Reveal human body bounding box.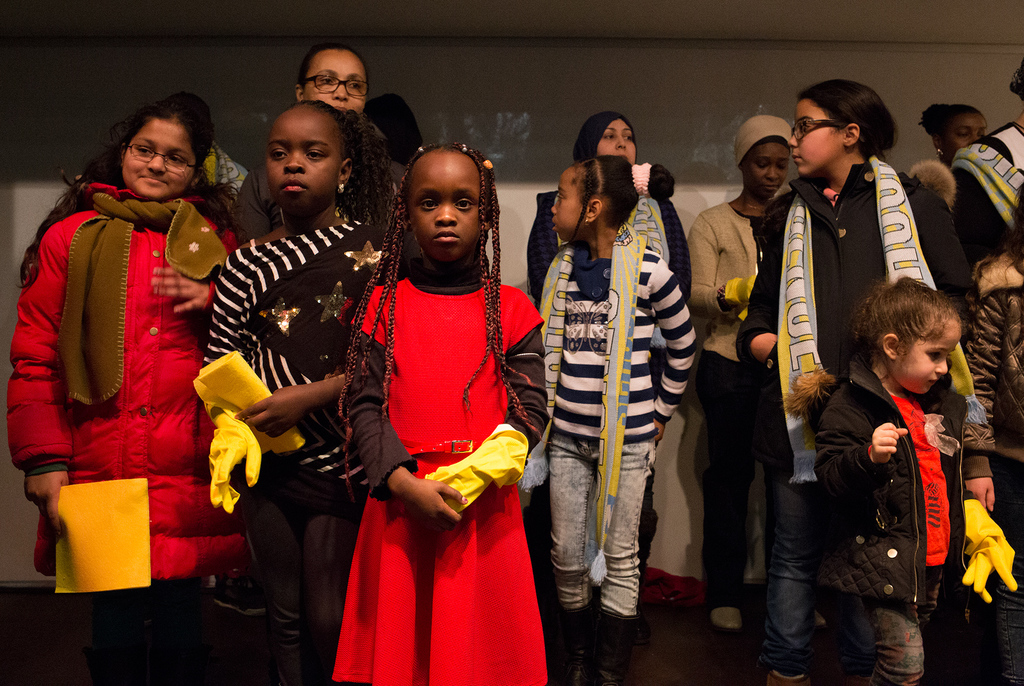
Revealed: 961 116 1023 259.
